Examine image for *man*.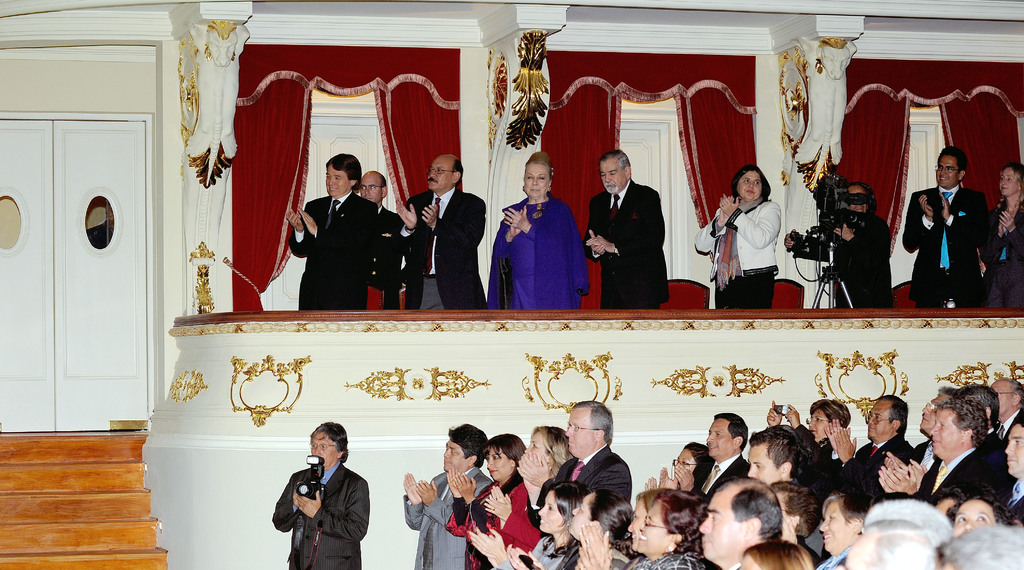
Examination result: (657,408,753,500).
